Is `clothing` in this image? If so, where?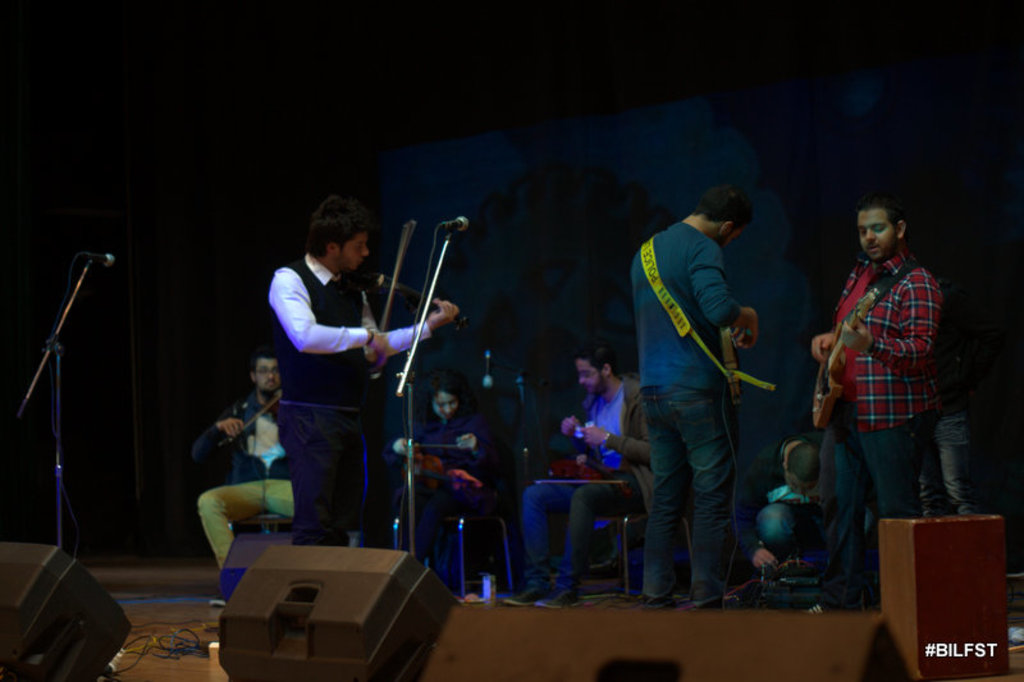
Yes, at <bbox>817, 239, 940, 590</bbox>.
